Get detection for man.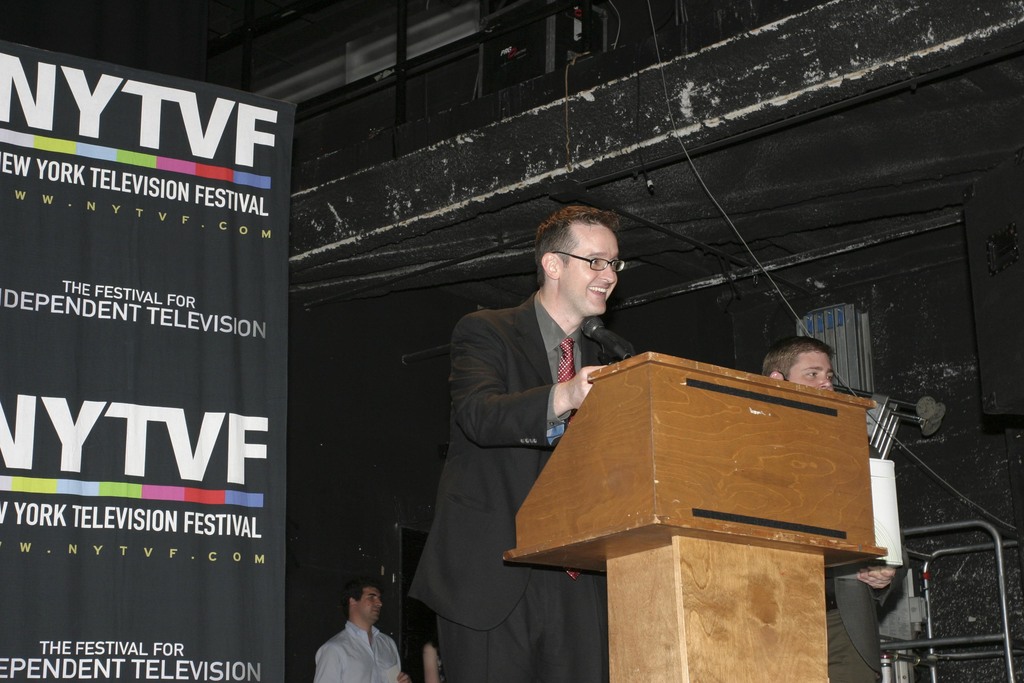
Detection: (x1=303, y1=584, x2=404, y2=680).
